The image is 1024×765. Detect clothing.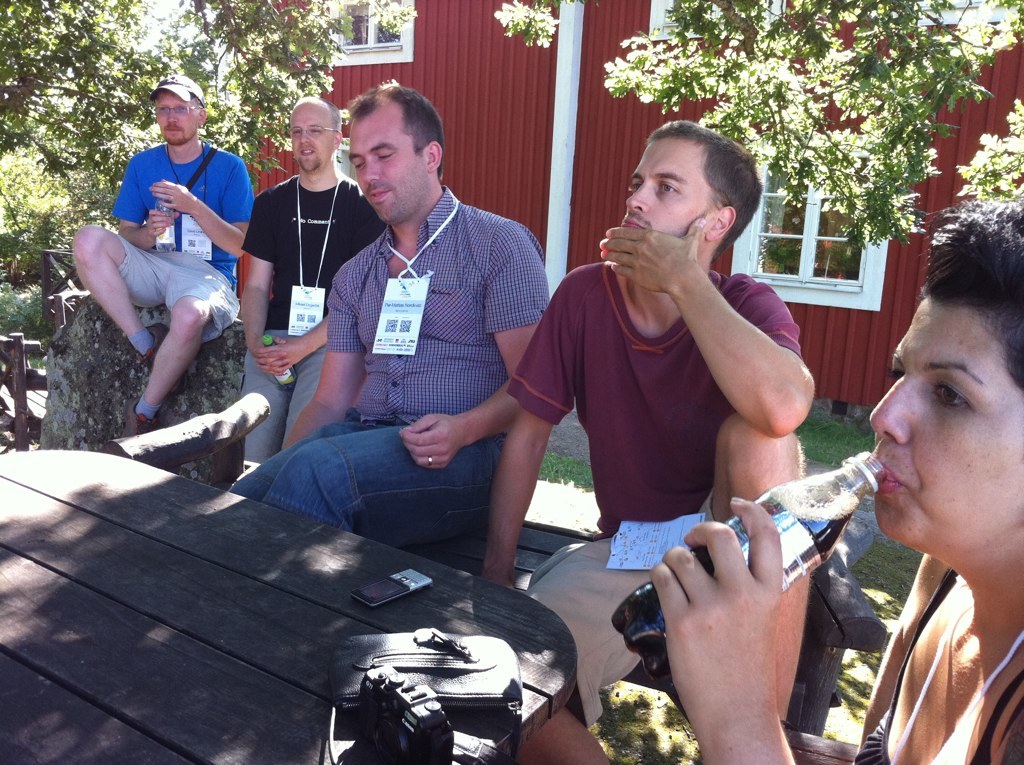
Detection: 258:135:541:584.
